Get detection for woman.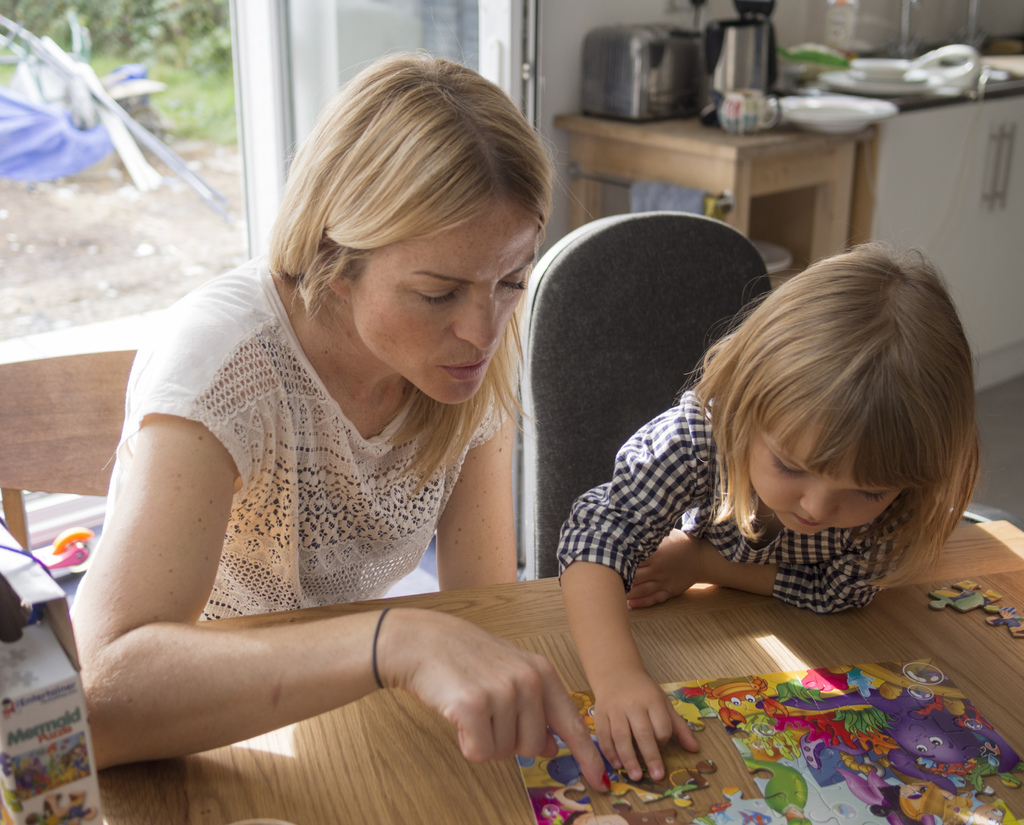
Detection: bbox=(60, 53, 644, 799).
